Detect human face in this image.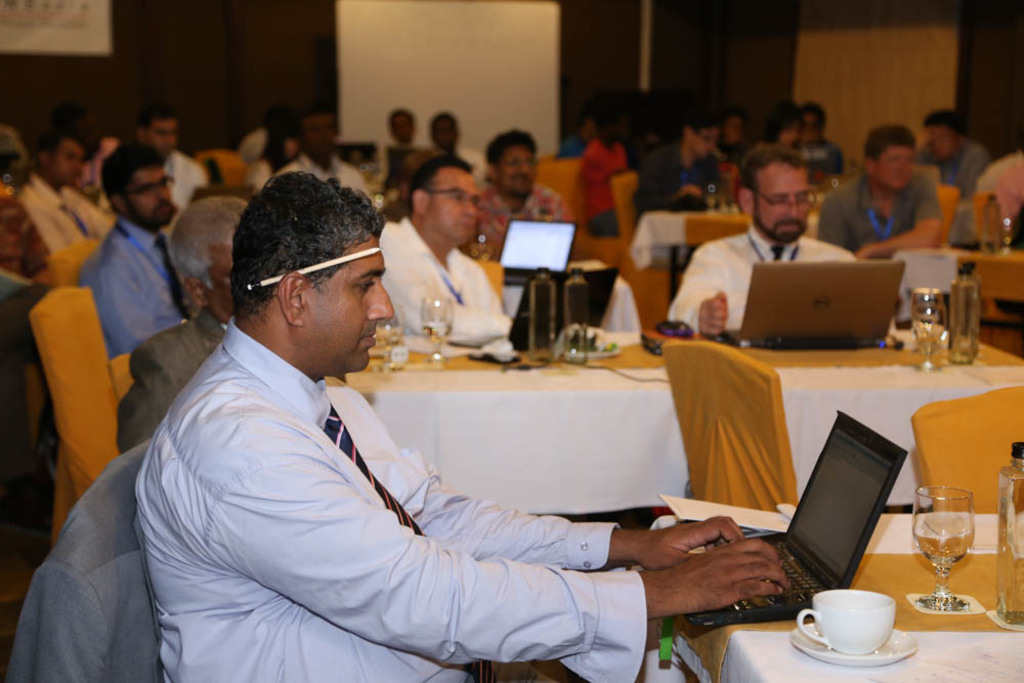
Detection: BBox(128, 173, 174, 226).
